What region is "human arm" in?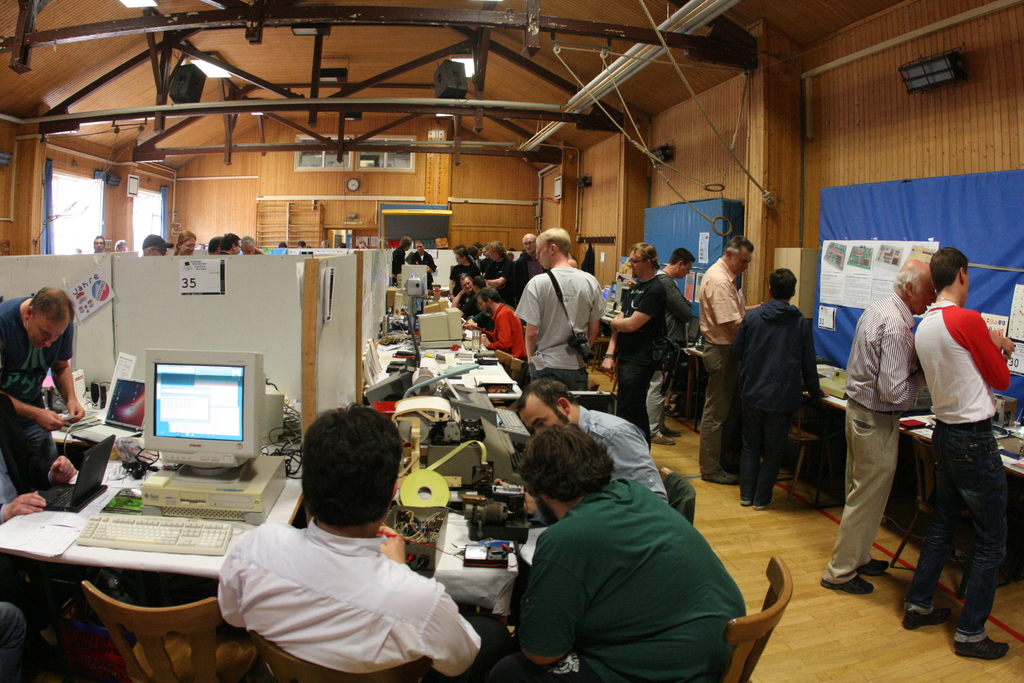
{"left": 0, "top": 319, "right": 66, "bottom": 435}.
